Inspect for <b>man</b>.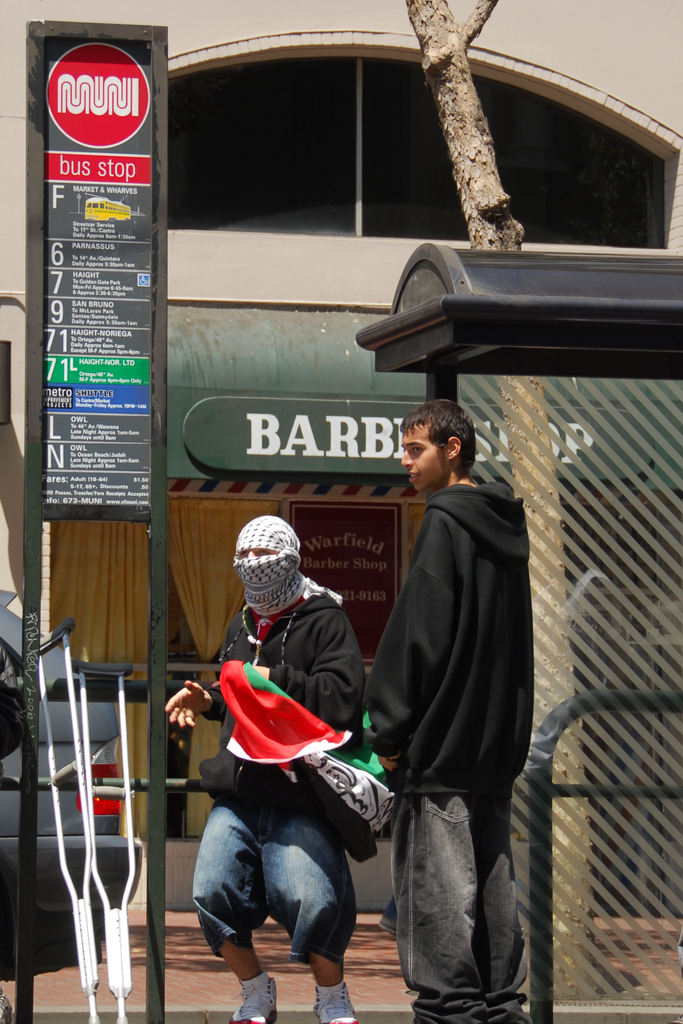
Inspection: pyautogui.locateOnScreen(358, 379, 549, 1023).
